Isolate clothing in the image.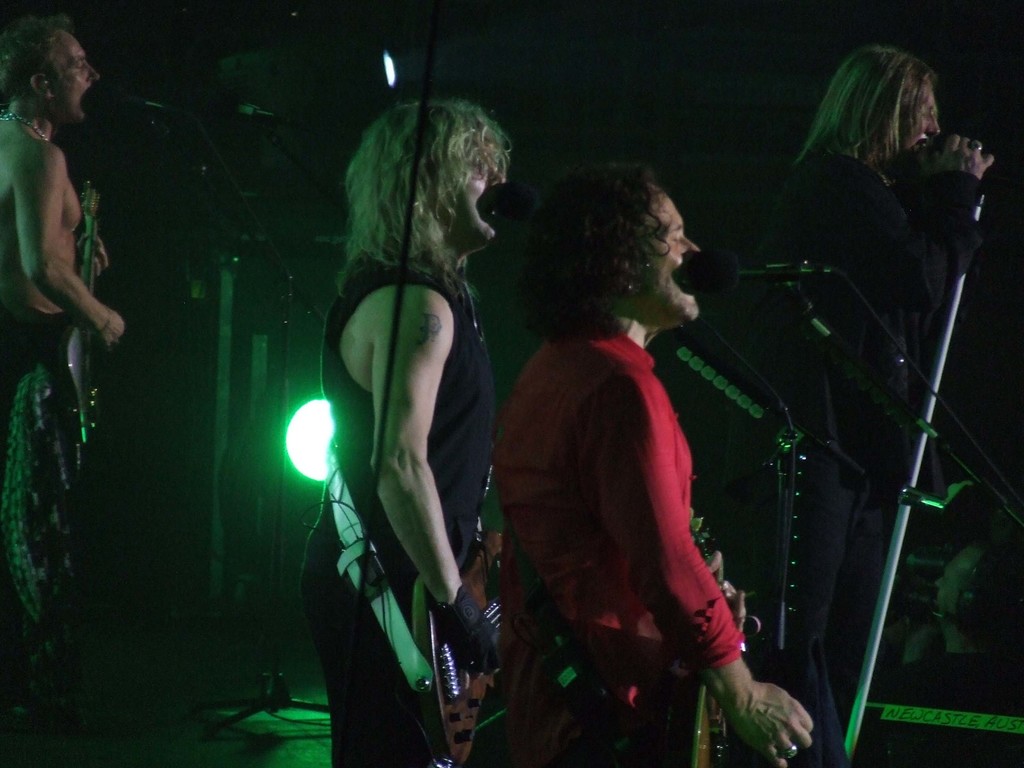
Isolated region: (509, 319, 758, 767).
